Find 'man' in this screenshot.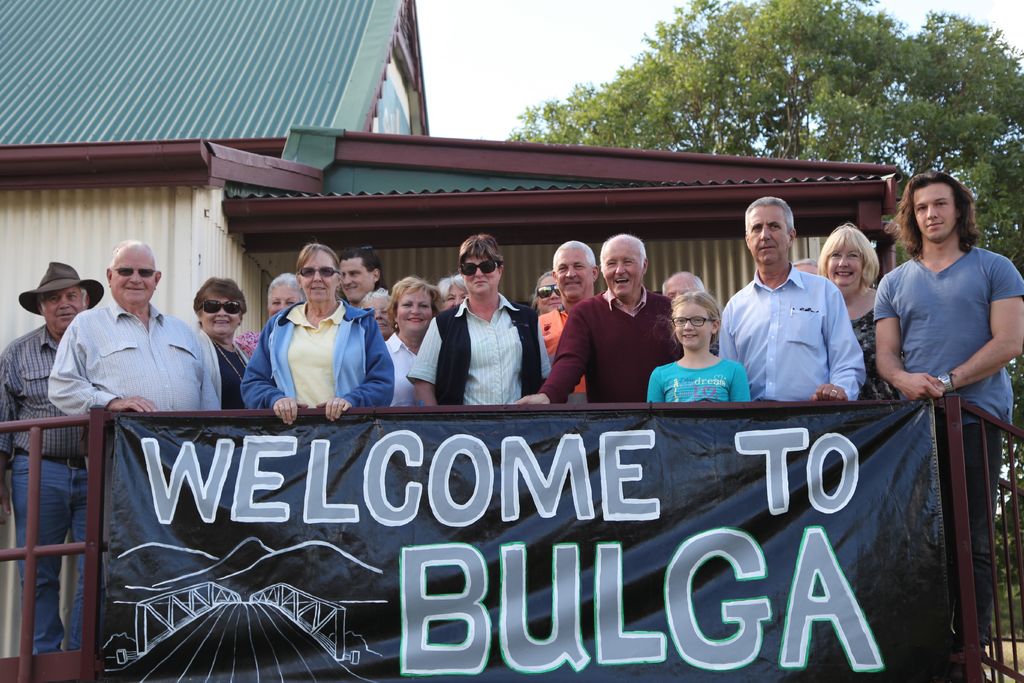
The bounding box for 'man' is l=47, t=239, r=220, b=419.
